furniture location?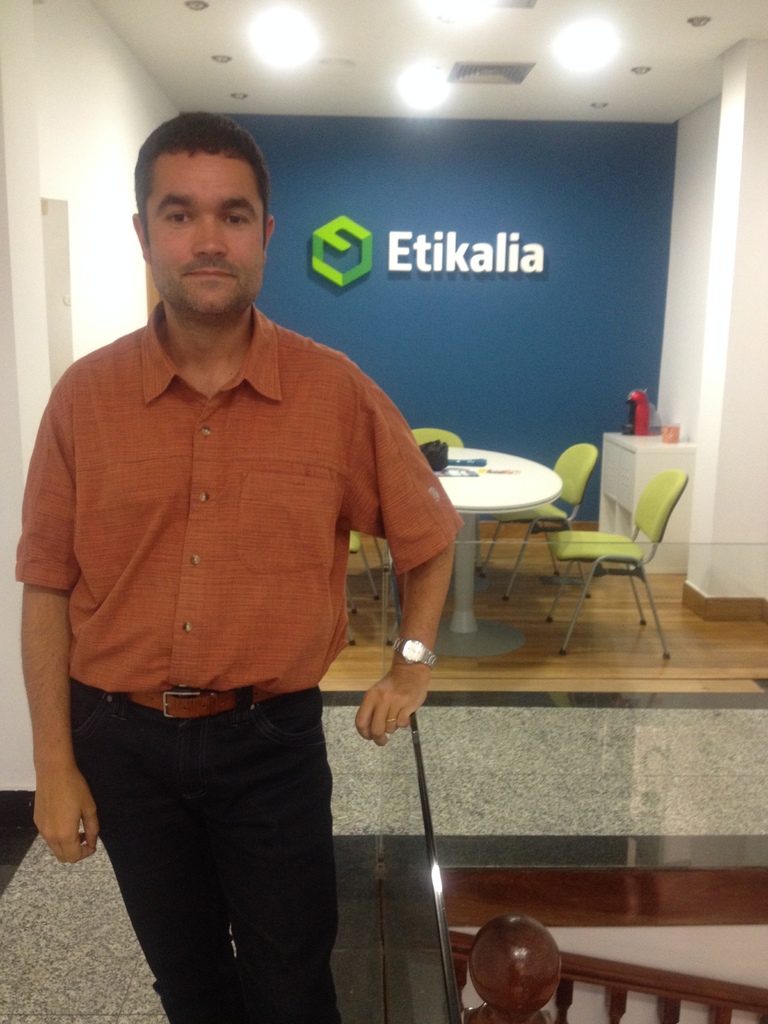
479,444,599,601
